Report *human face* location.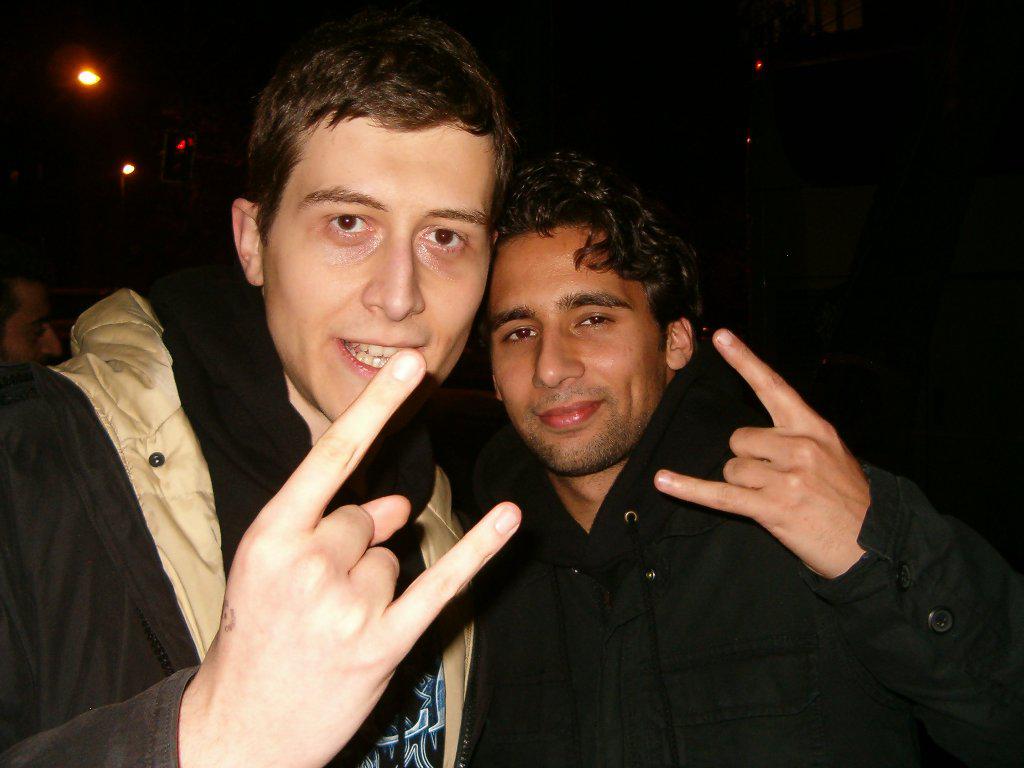
Report: (494,235,679,476).
